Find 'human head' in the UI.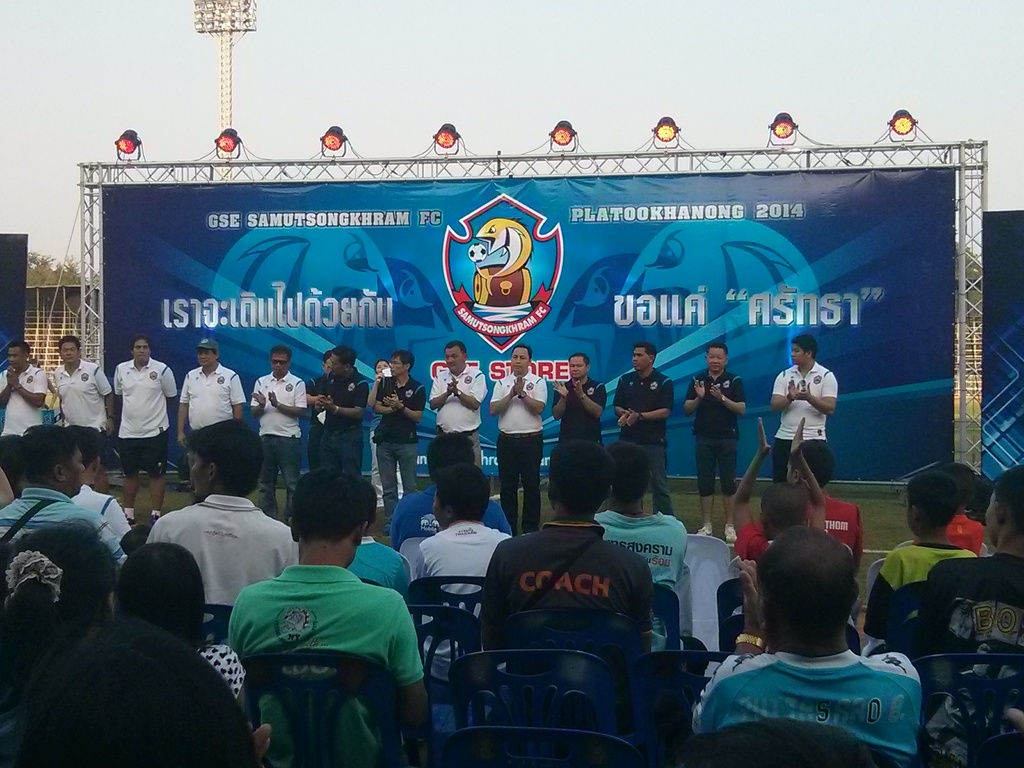
UI element at rect(60, 333, 82, 365).
